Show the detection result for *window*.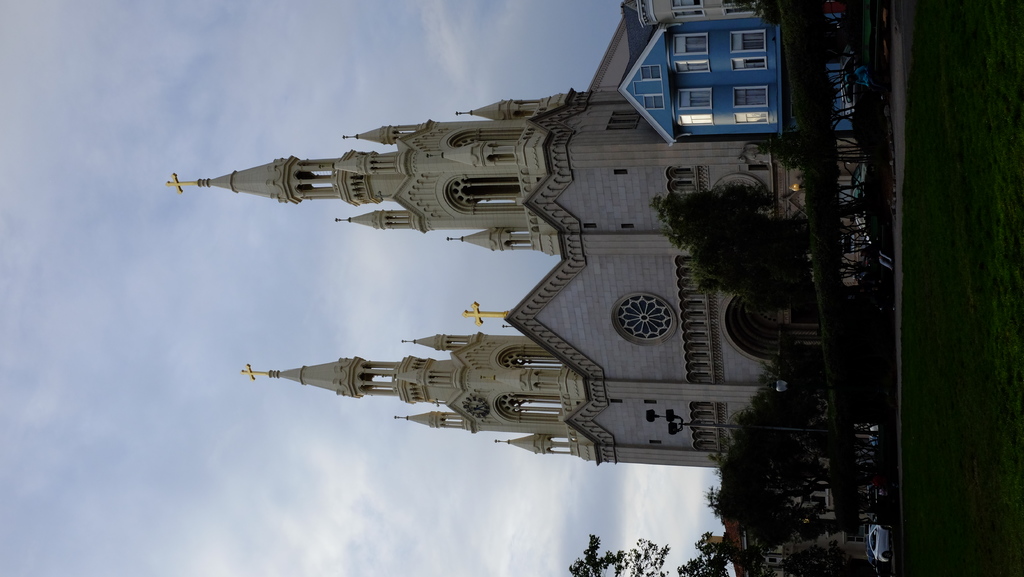
[x1=641, y1=67, x2=662, y2=78].
